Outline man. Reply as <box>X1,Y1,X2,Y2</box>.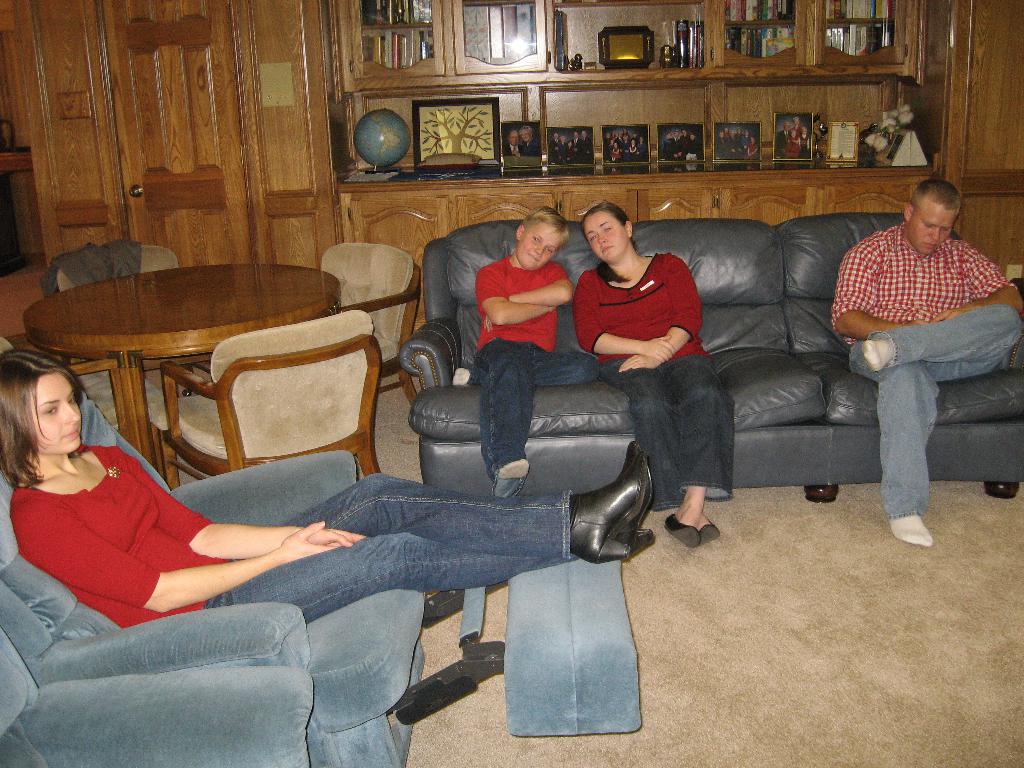
<box>666,128,684,160</box>.
